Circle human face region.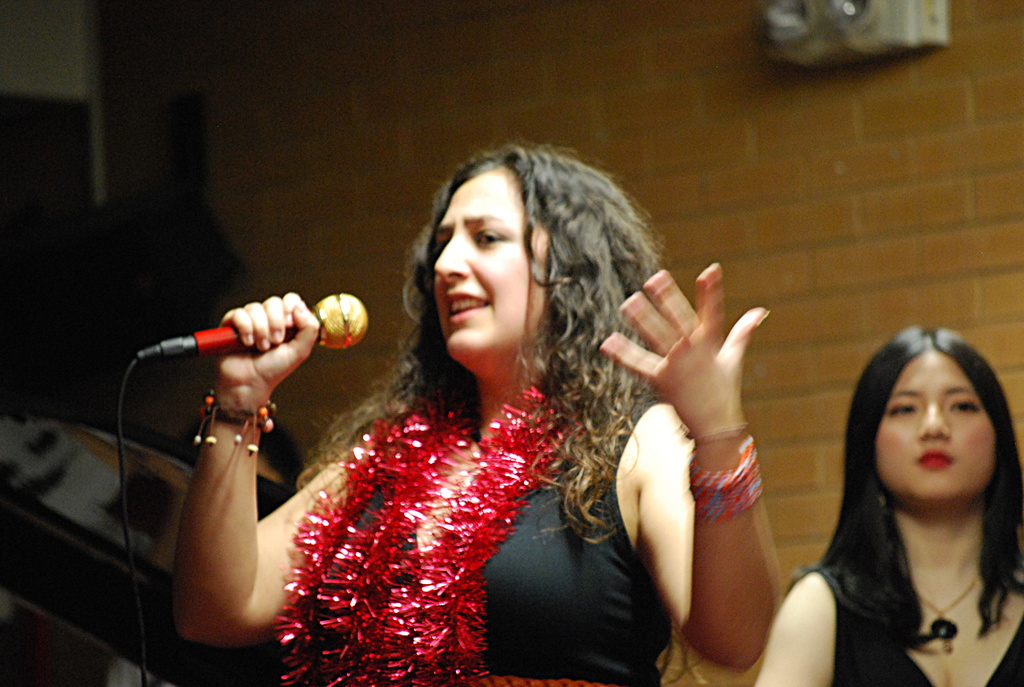
Region: (x1=428, y1=165, x2=554, y2=366).
